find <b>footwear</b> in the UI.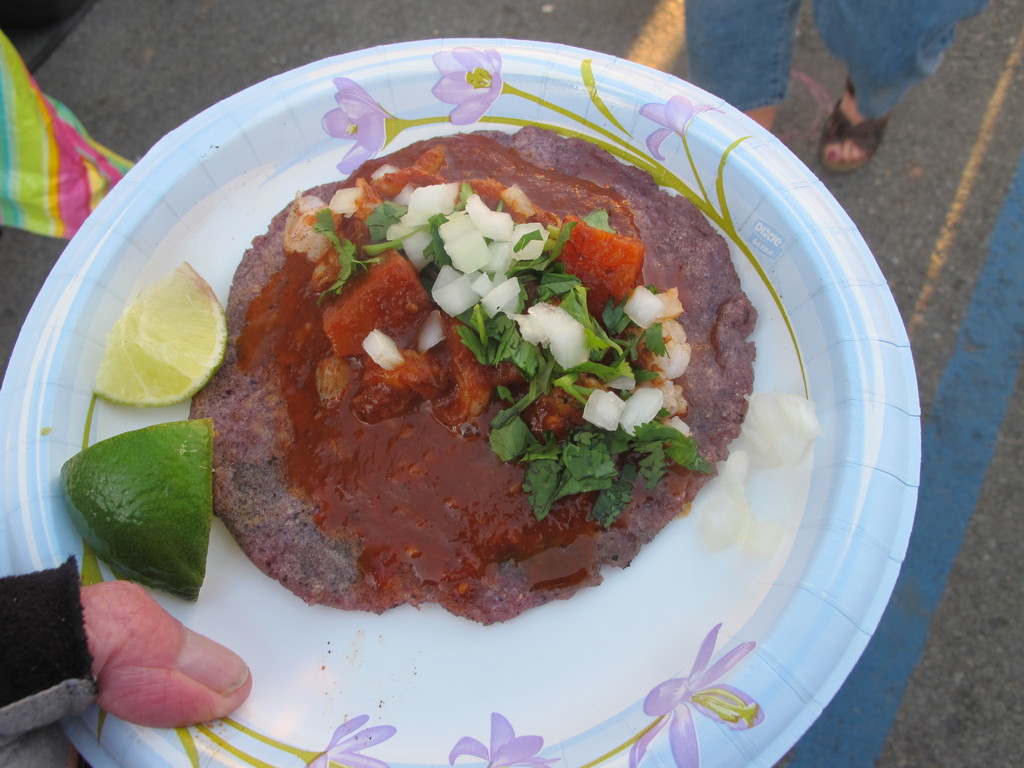
UI element at <box>815,74,891,174</box>.
